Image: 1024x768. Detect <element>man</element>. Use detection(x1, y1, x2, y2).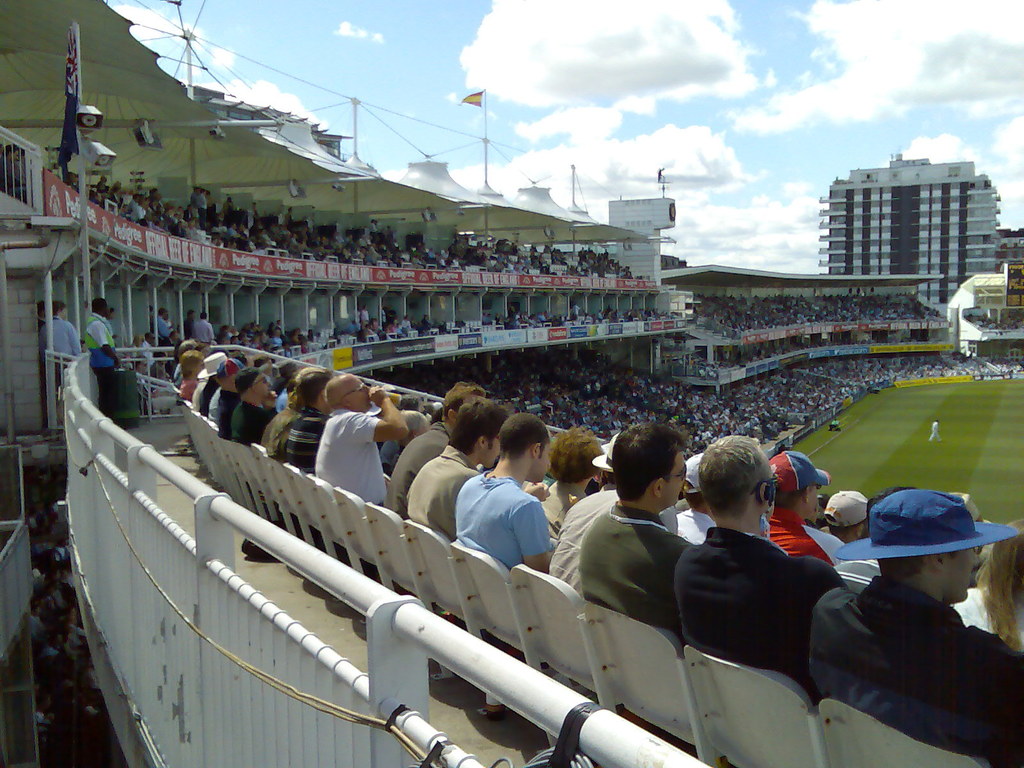
detection(380, 301, 387, 324).
